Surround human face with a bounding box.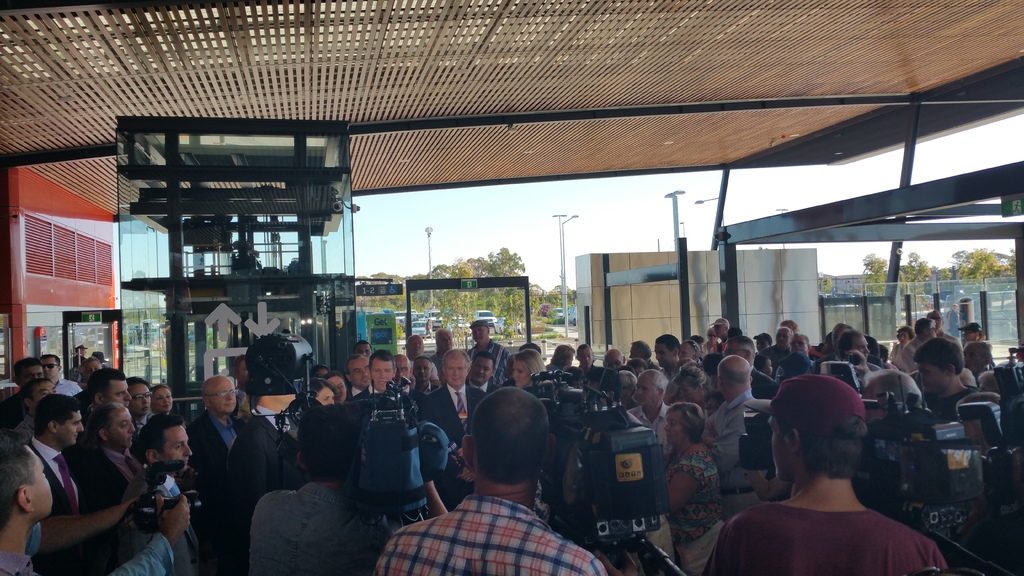
box(704, 397, 719, 416).
